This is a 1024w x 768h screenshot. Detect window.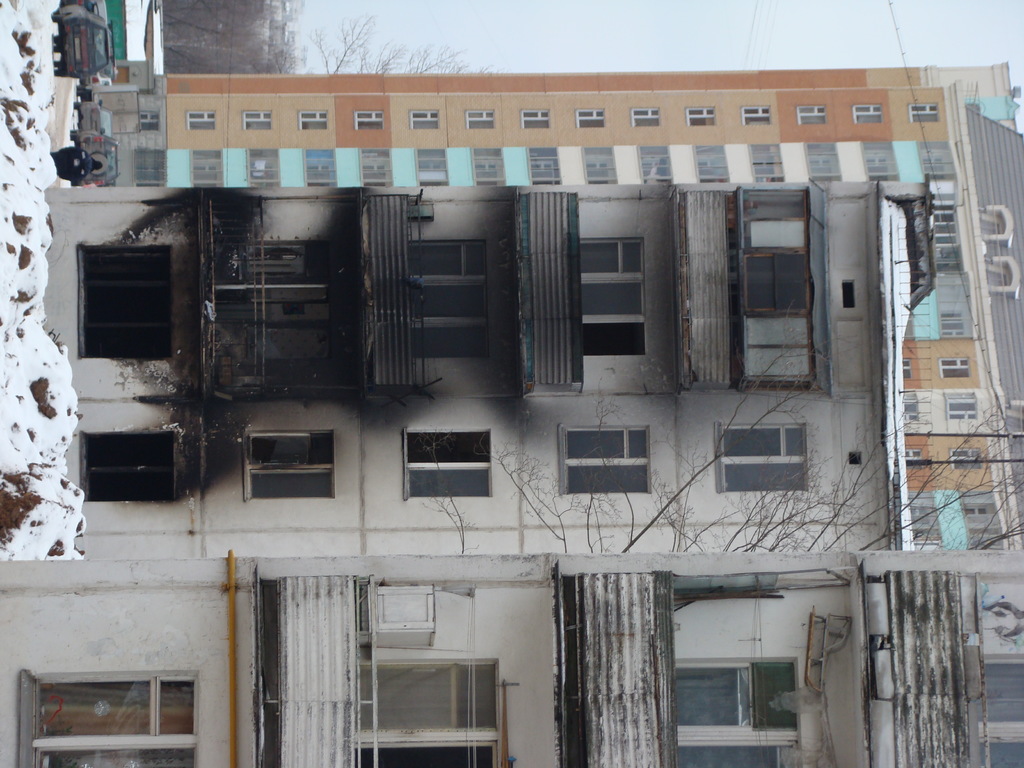
rect(406, 429, 492, 498).
